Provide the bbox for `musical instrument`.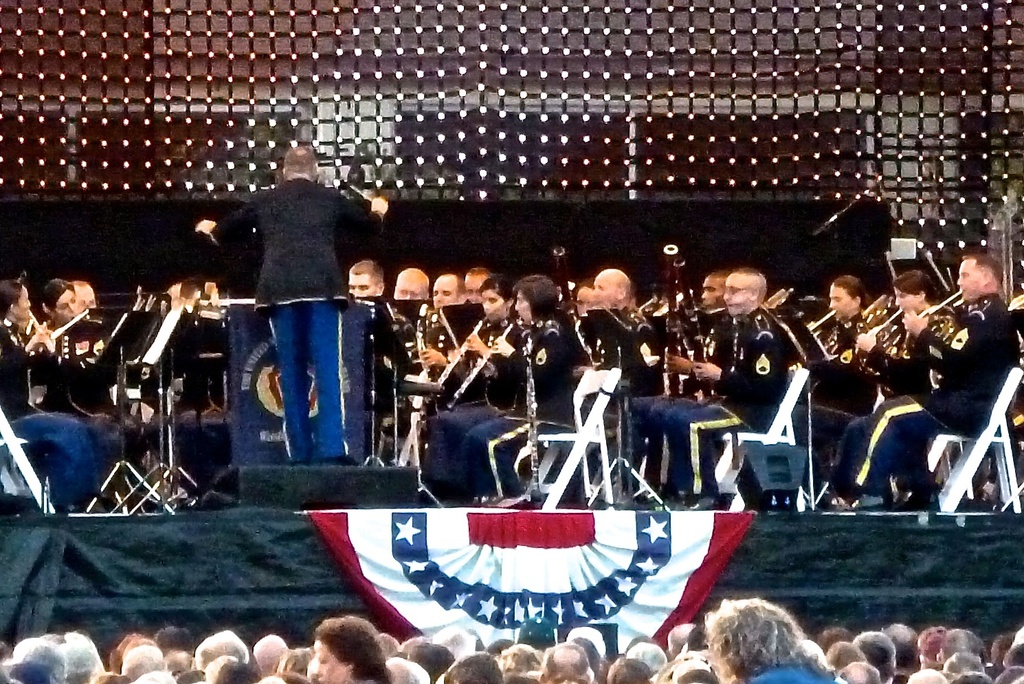
BBox(547, 249, 577, 331).
